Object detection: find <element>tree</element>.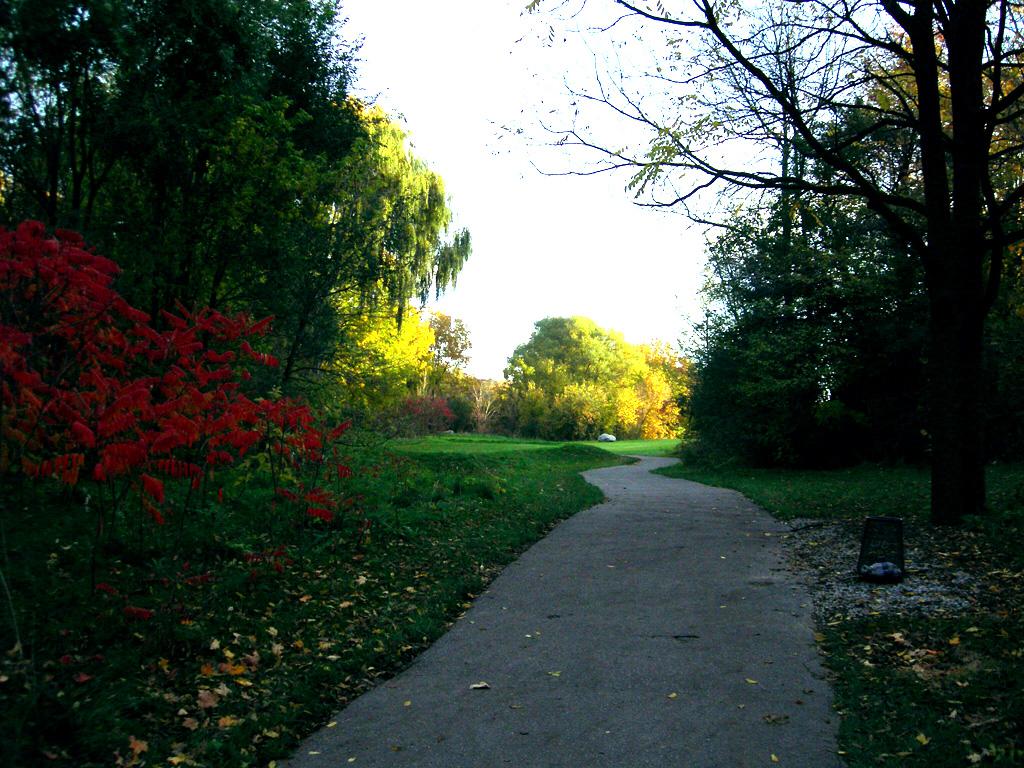
box=[480, 318, 667, 434].
